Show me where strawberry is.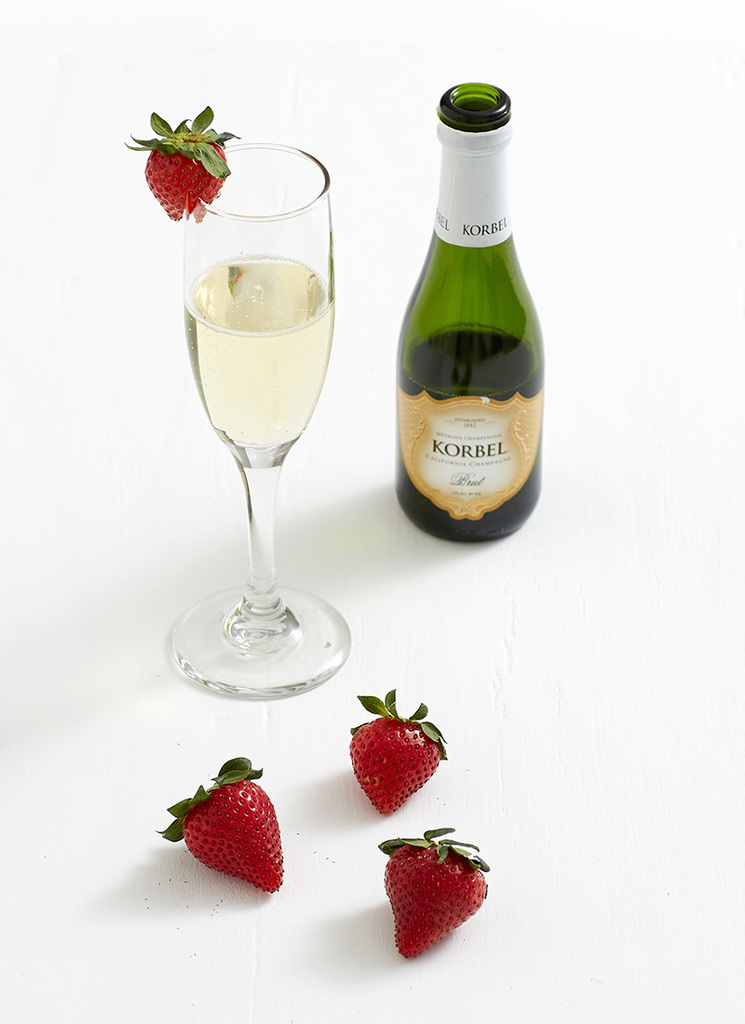
strawberry is at BBox(372, 818, 485, 968).
